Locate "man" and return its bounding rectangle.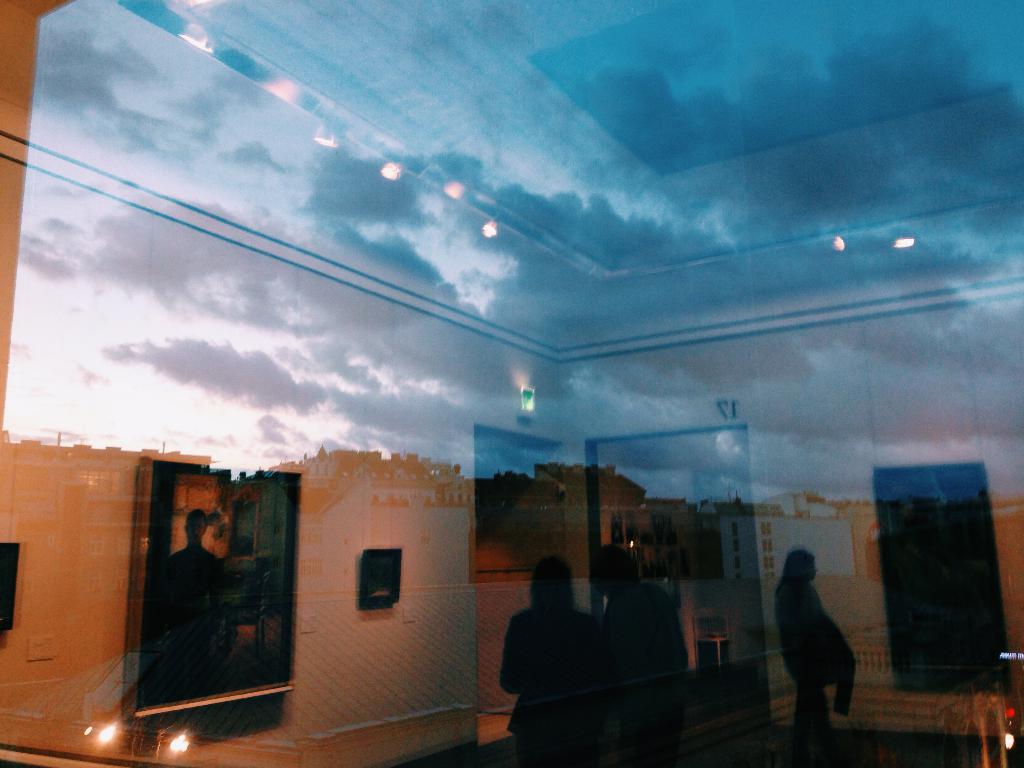
<bbox>149, 508, 228, 710</bbox>.
